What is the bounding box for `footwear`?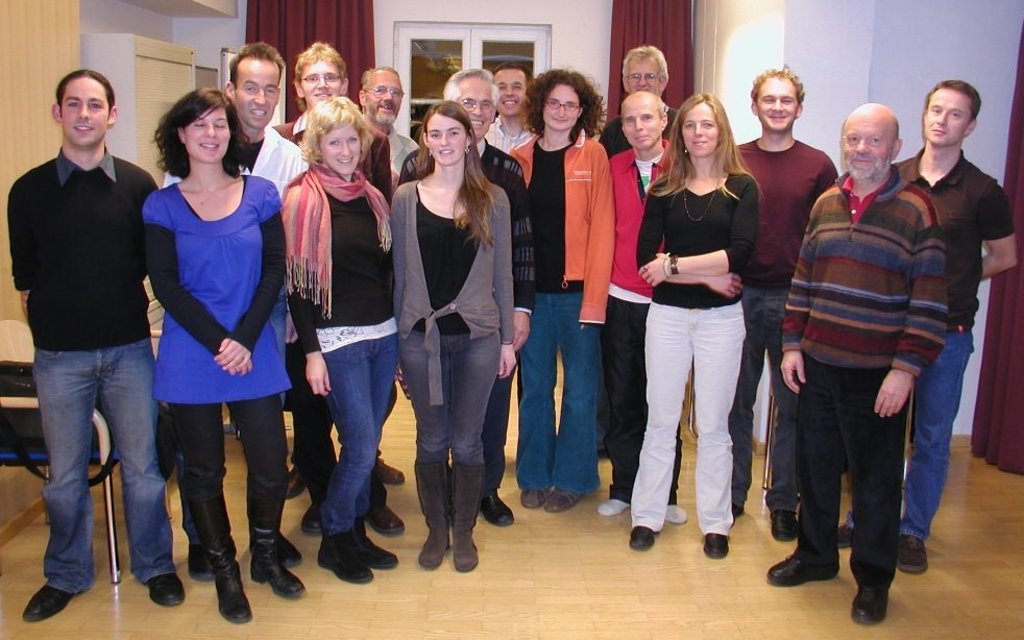
<box>850,590,895,622</box>.
